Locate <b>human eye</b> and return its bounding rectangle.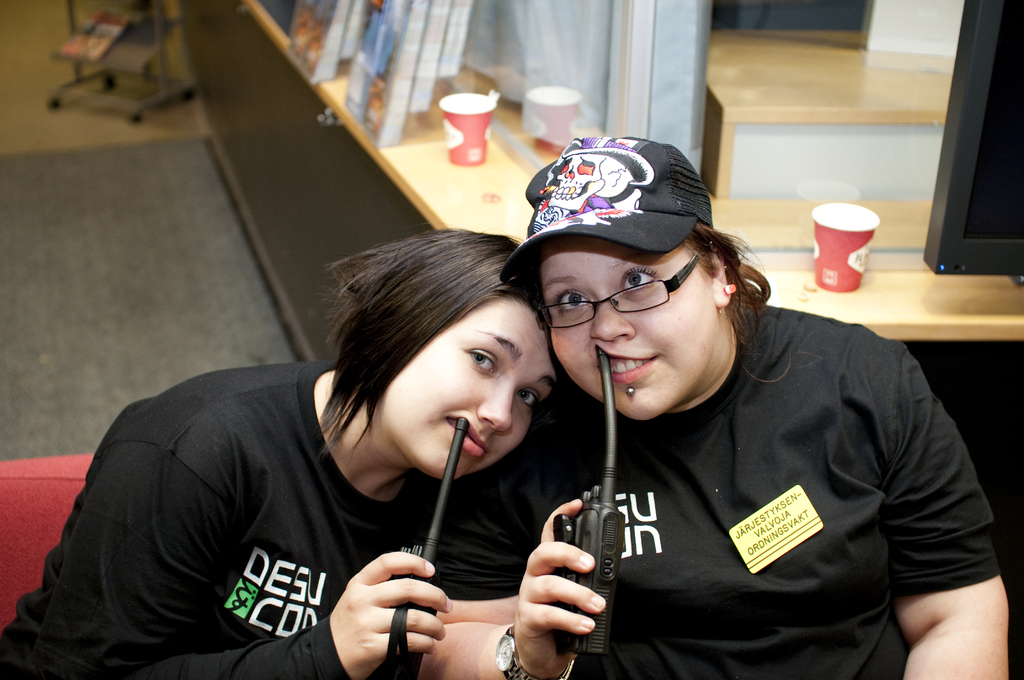
bbox=(621, 268, 658, 290).
